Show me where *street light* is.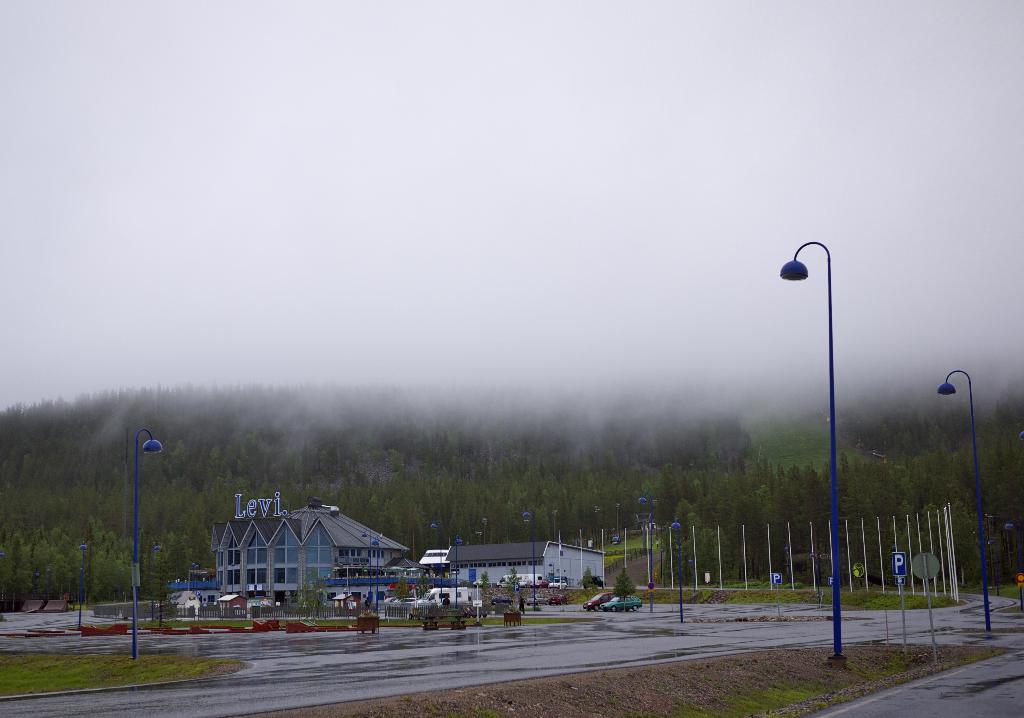
*street light* is at <region>1021, 429, 1023, 442</region>.
